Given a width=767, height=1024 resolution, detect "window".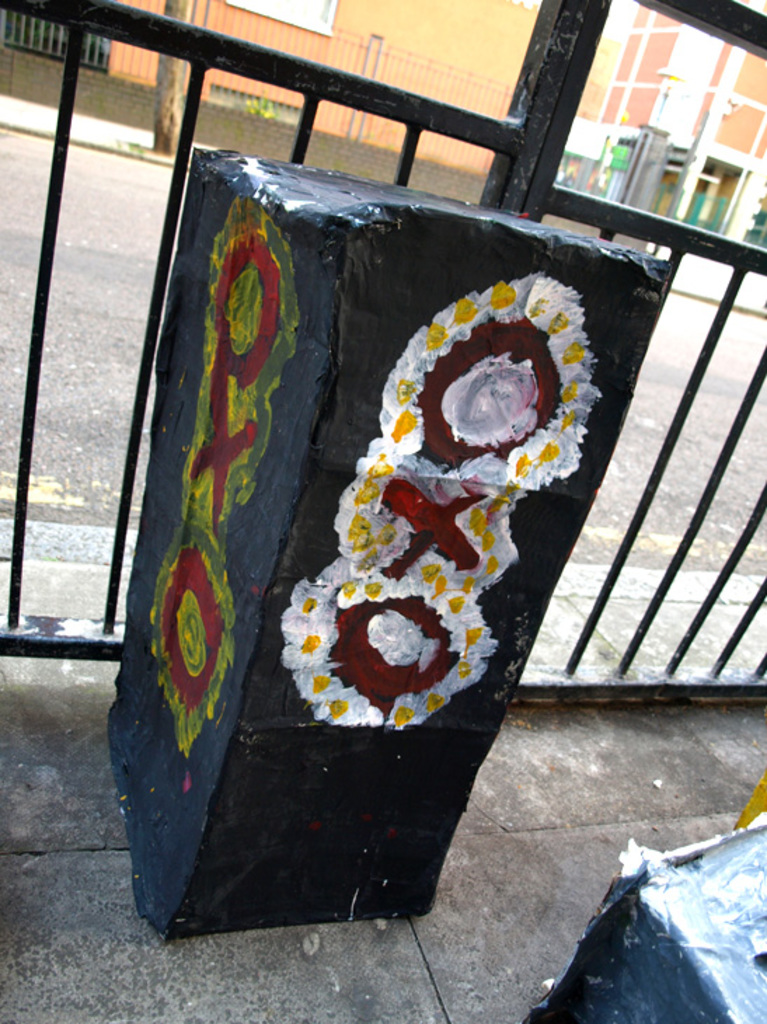
[222,0,339,34].
